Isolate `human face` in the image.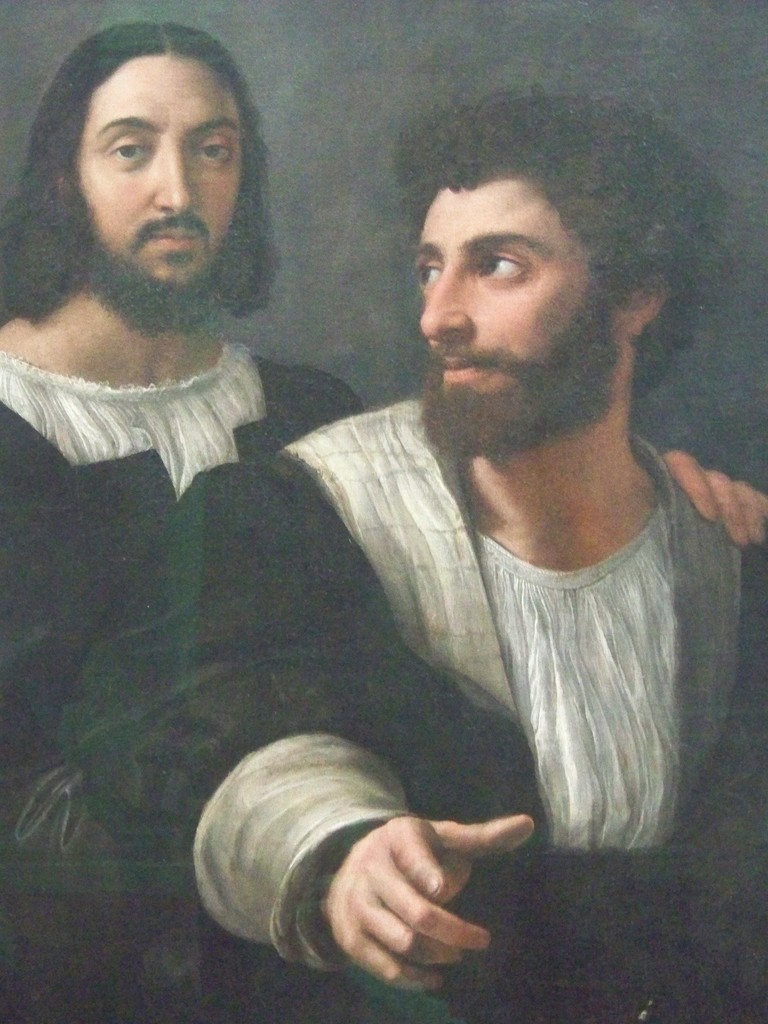
Isolated region: l=413, t=176, r=594, b=391.
